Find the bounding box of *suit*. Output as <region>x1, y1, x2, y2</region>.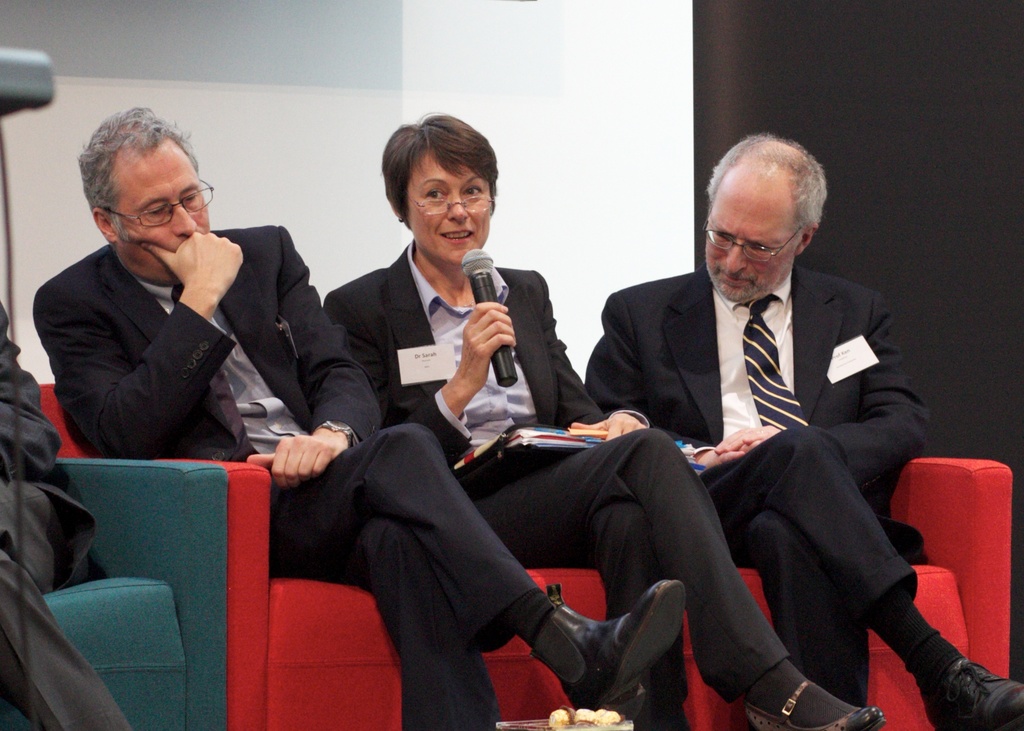
<region>31, 216, 545, 730</region>.
